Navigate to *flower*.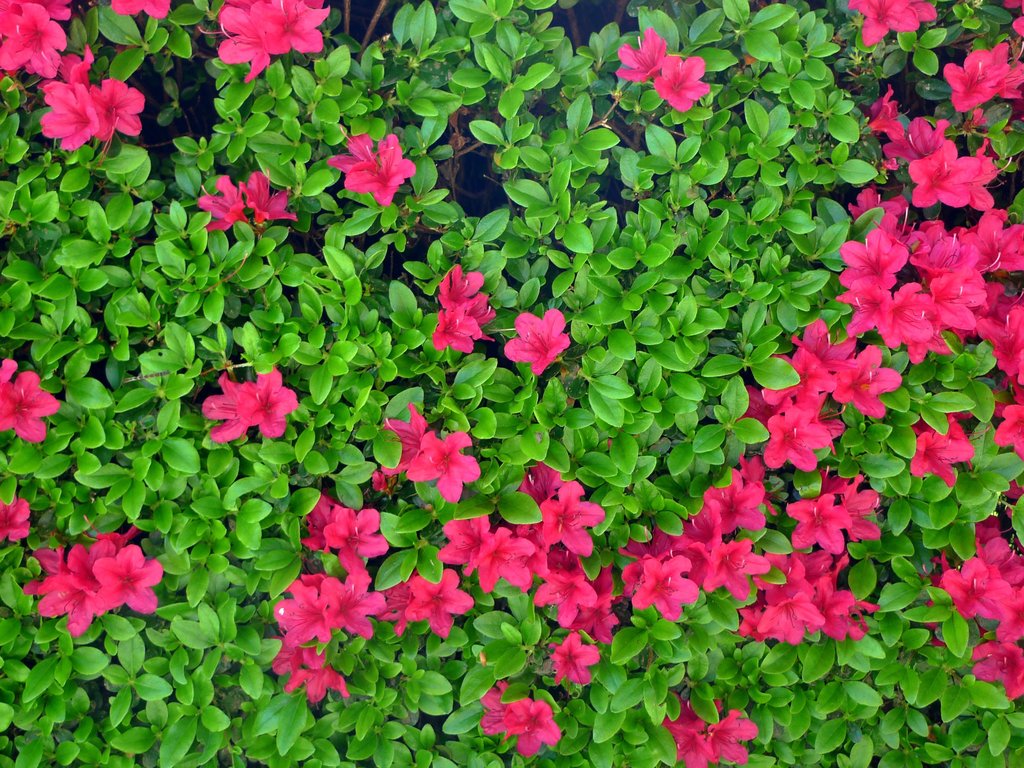
Navigation target: x1=481 y1=534 x2=546 y2=590.
